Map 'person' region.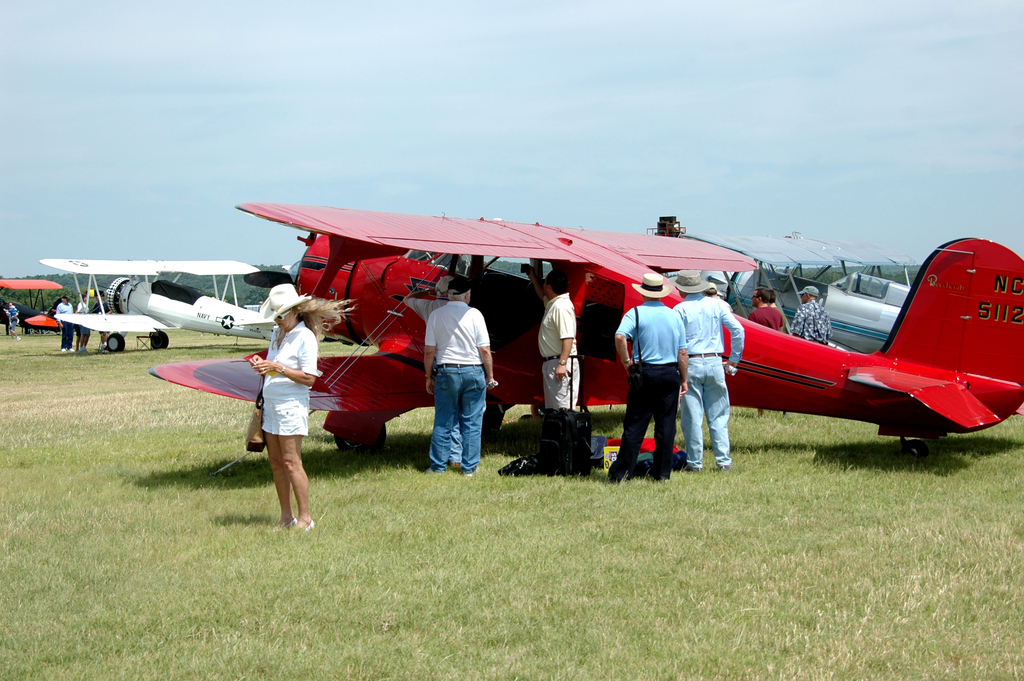
Mapped to bbox=(52, 291, 79, 356).
